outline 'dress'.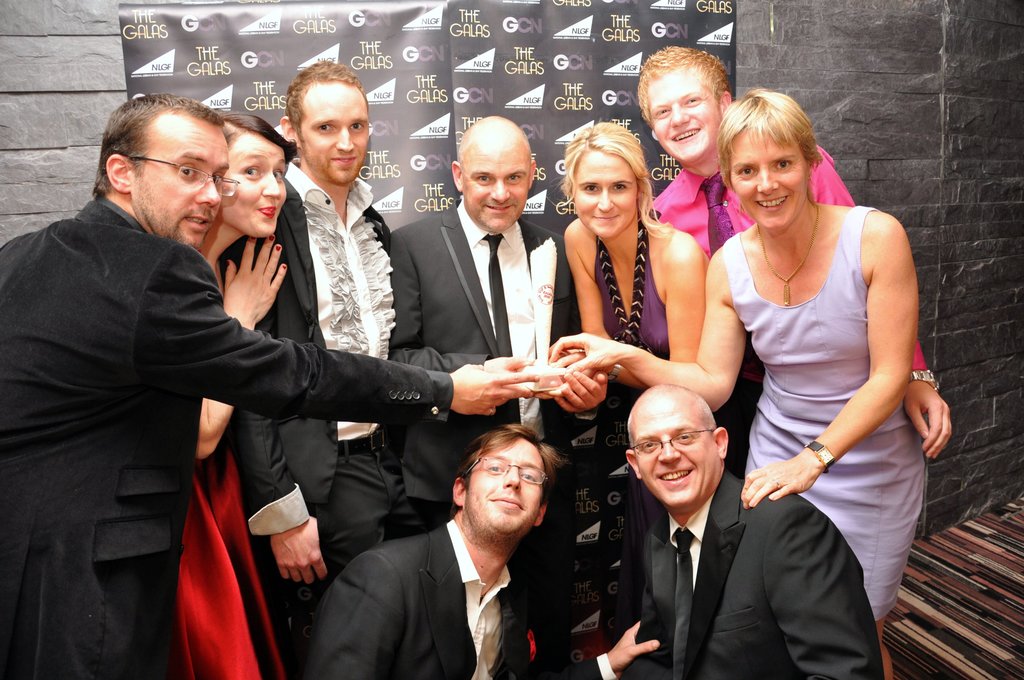
Outline: <box>173,442,292,679</box>.
